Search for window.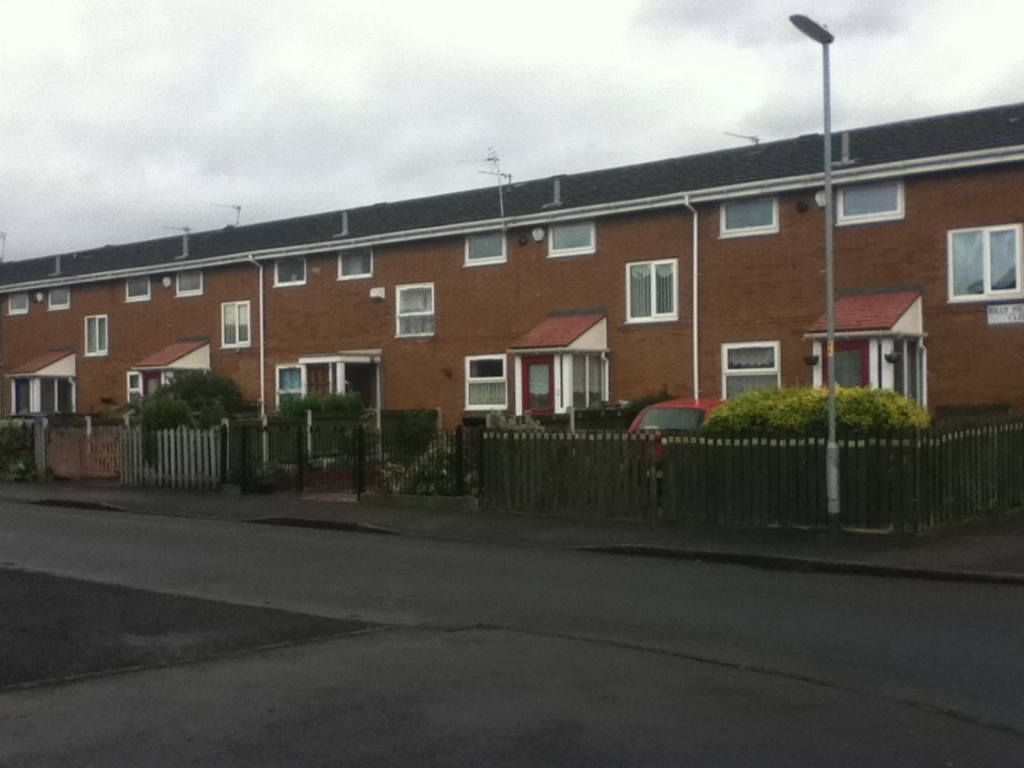
Found at (831,176,903,224).
